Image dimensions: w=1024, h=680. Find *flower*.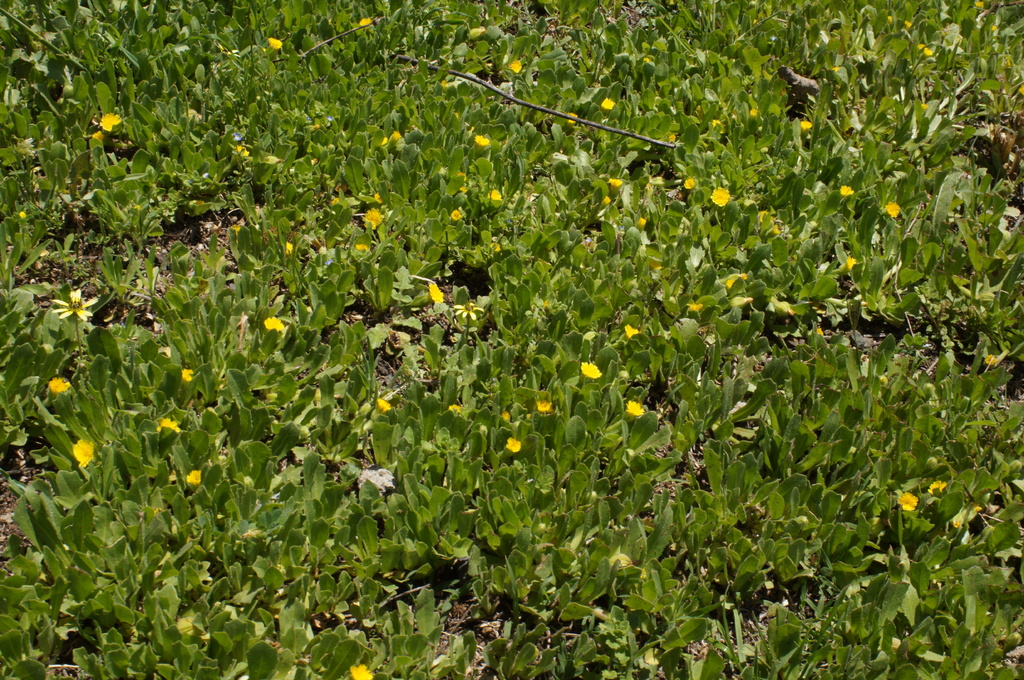
(left=487, top=187, right=503, bottom=202).
